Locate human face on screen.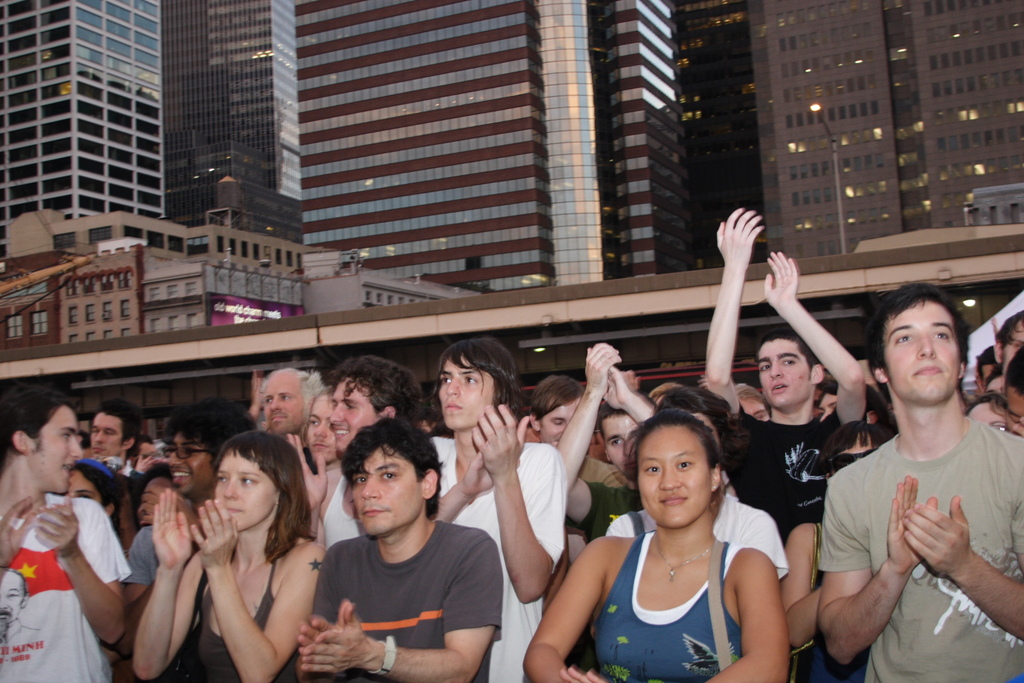
On screen at (x1=207, y1=450, x2=275, y2=530).
